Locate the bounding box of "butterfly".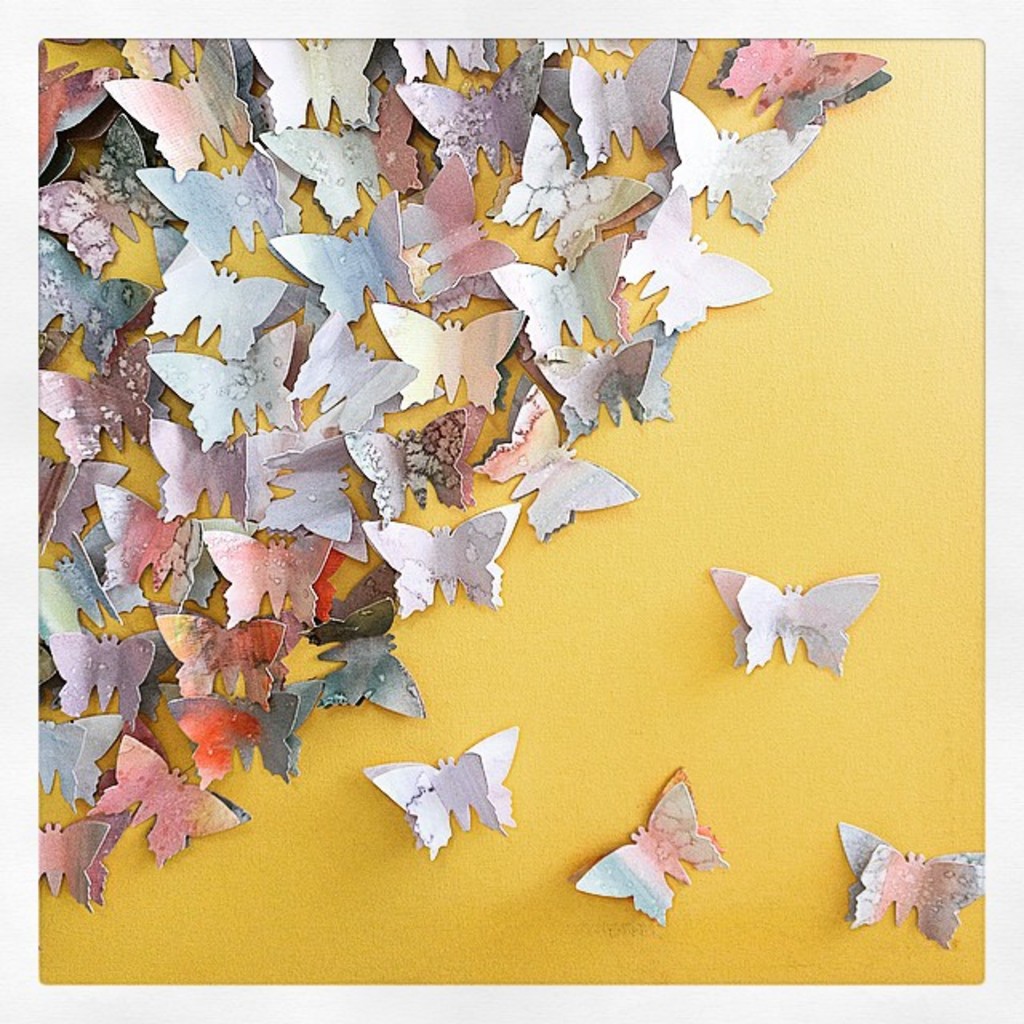
Bounding box: [842, 827, 992, 950].
